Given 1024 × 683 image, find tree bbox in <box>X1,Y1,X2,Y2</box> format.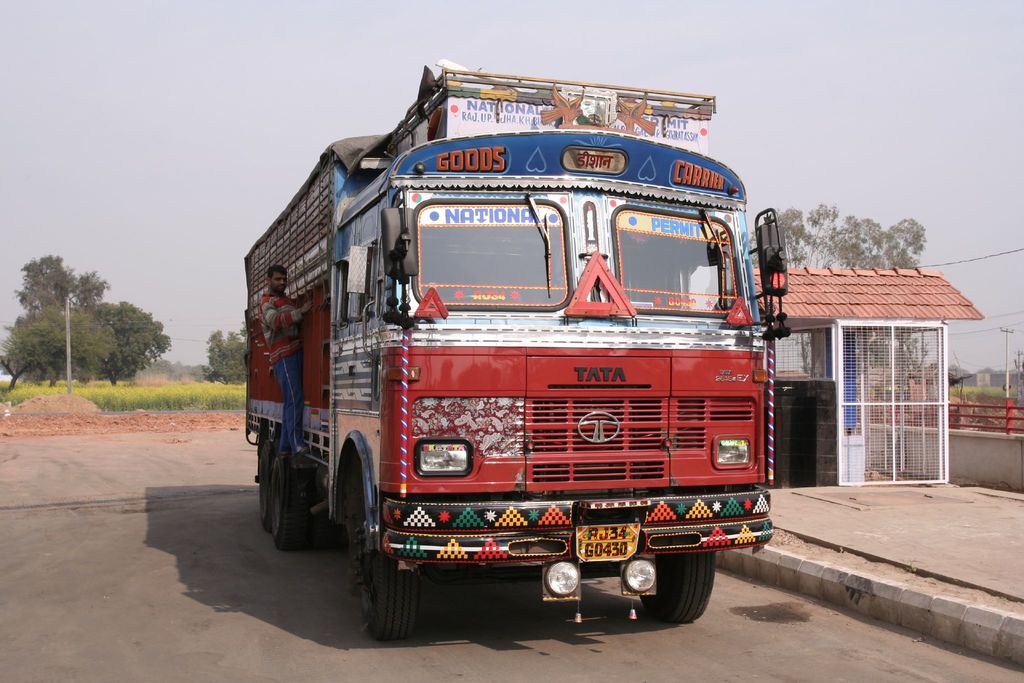
<box>0,321,54,391</box>.
